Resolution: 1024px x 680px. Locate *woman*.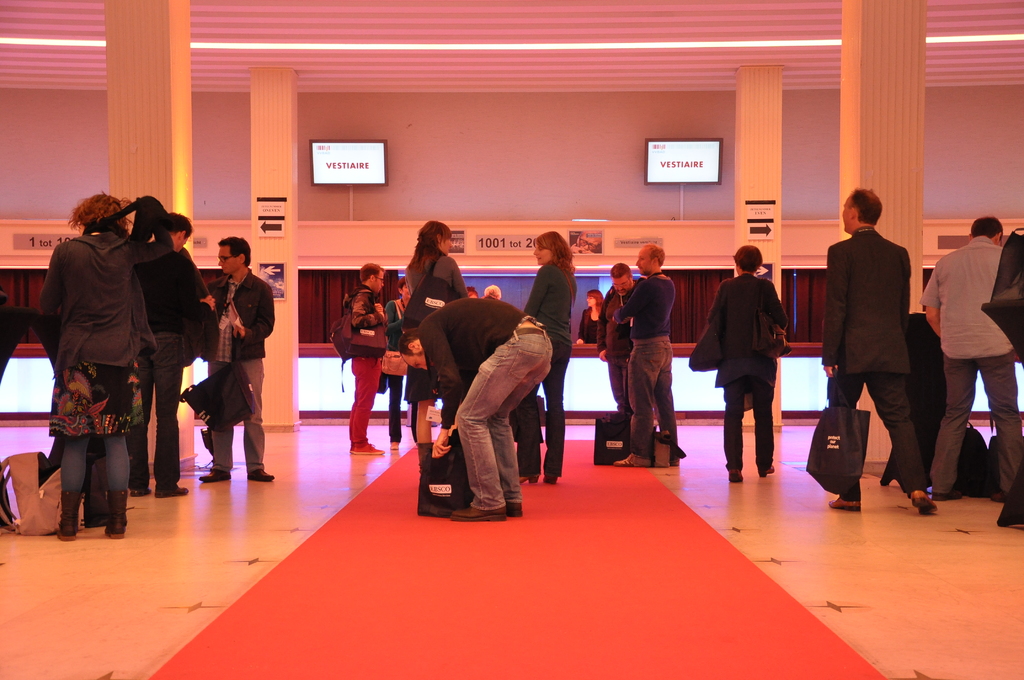
<region>399, 216, 474, 463</region>.
